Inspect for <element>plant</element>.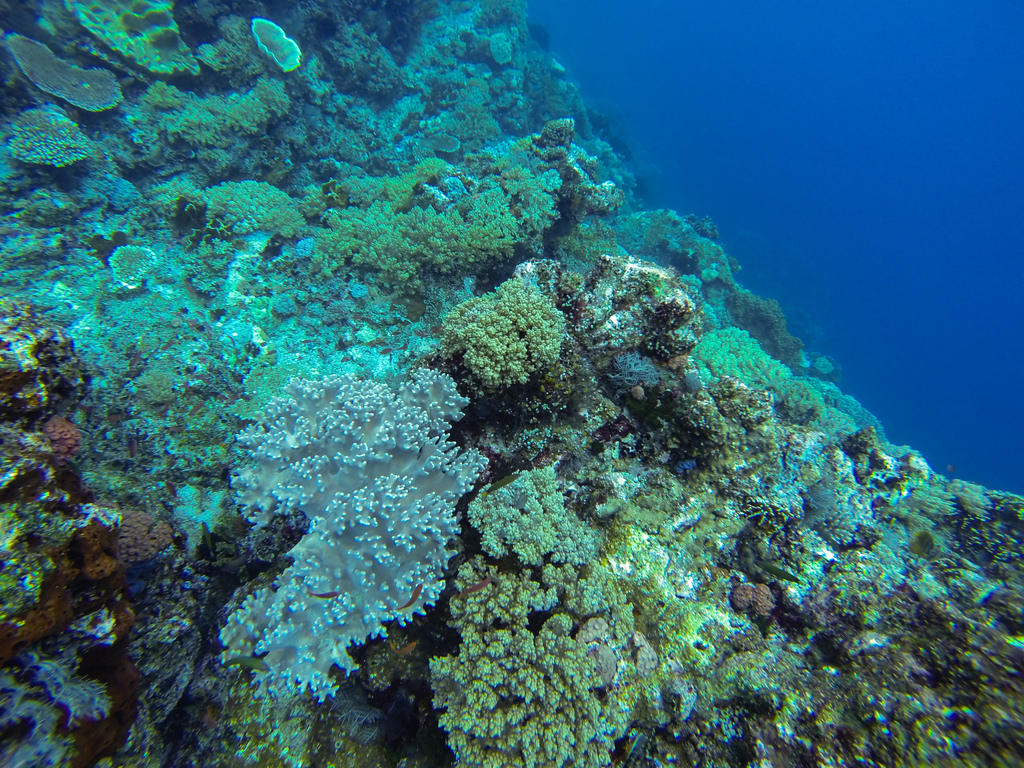
Inspection: 1 105 92 169.
